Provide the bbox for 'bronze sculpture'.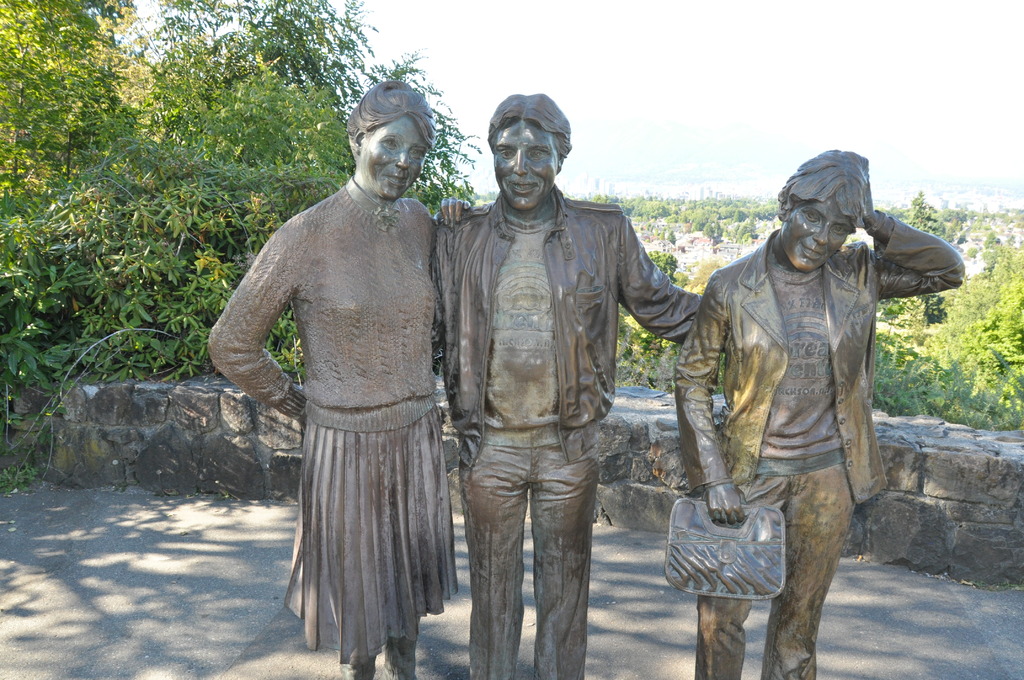
(435,89,703,679).
